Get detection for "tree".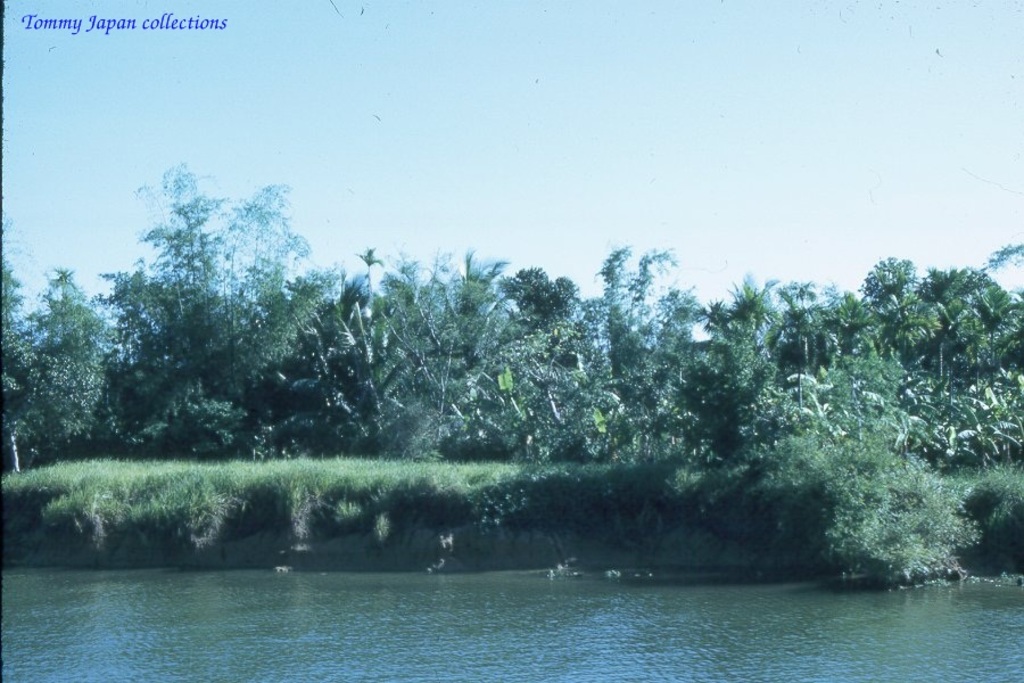
Detection: detection(666, 262, 804, 460).
